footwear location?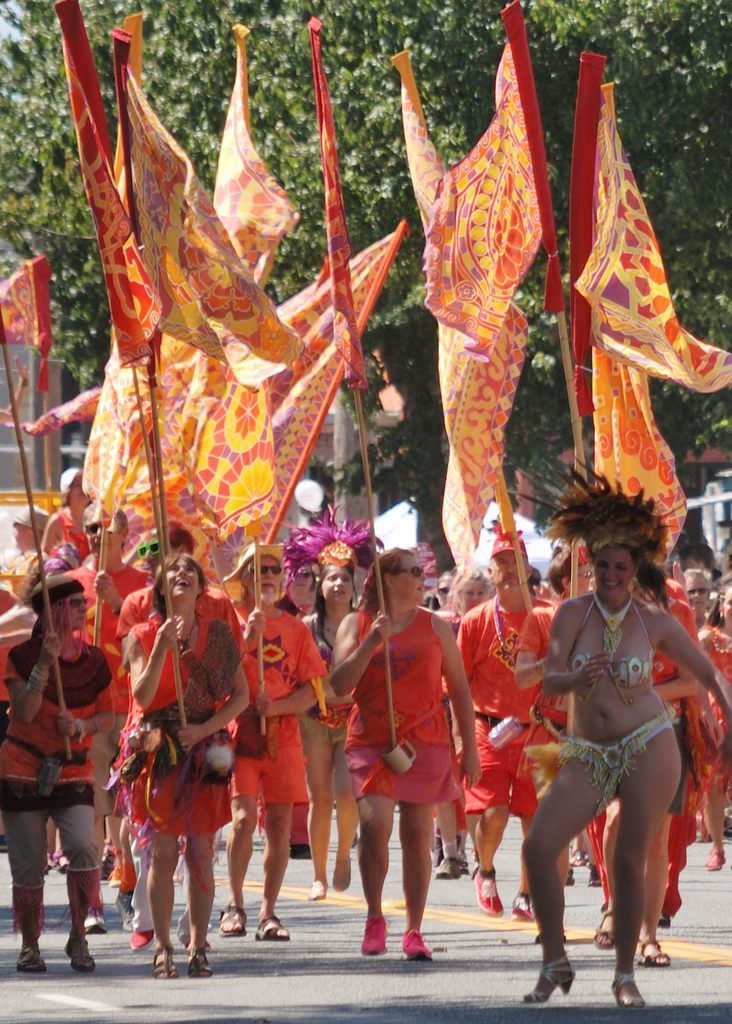
BBox(215, 903, 245, 934)
